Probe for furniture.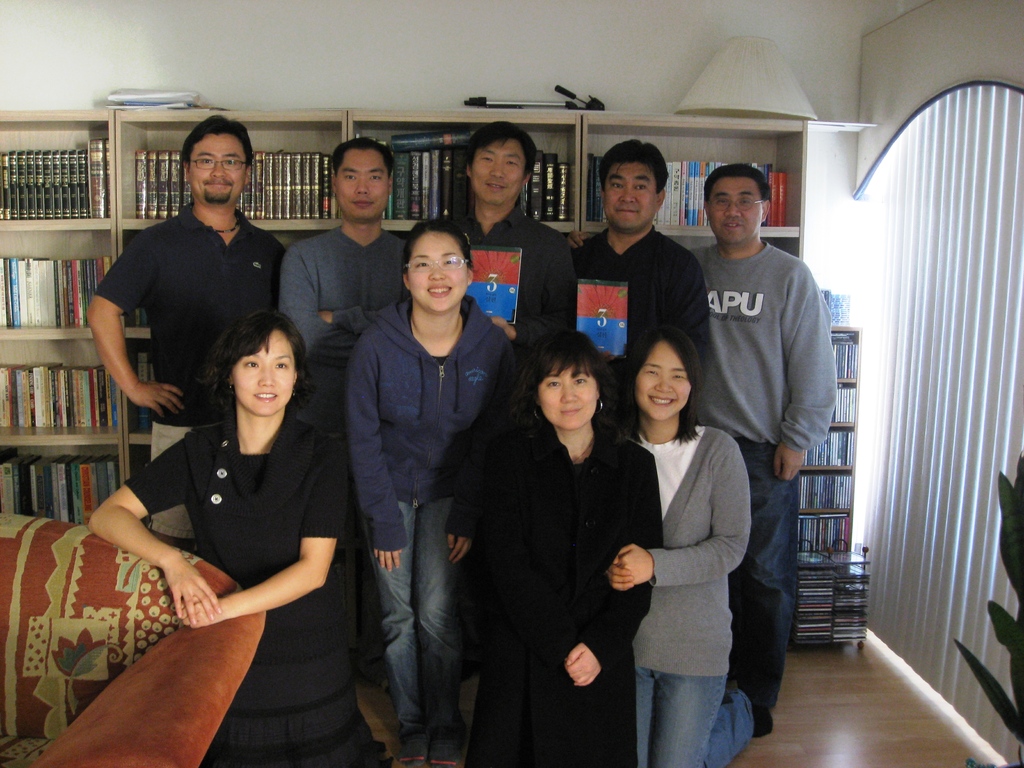
Probe result: bbox=[0, 109, 867, 528].
